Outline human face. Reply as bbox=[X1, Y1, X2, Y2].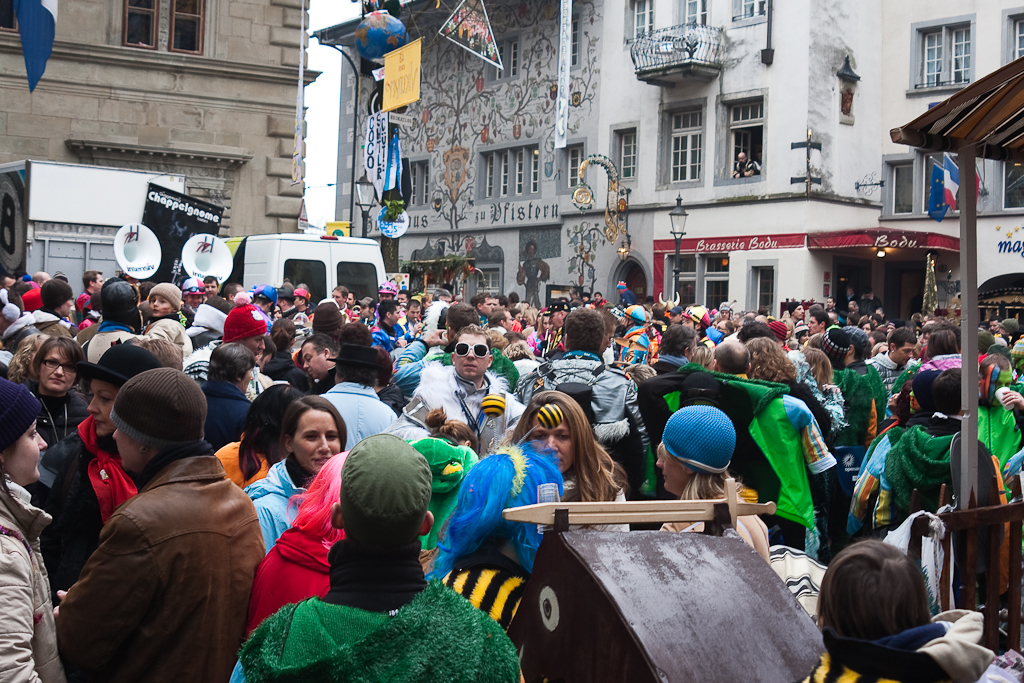
bbox=[737, 153, 746, 161].
